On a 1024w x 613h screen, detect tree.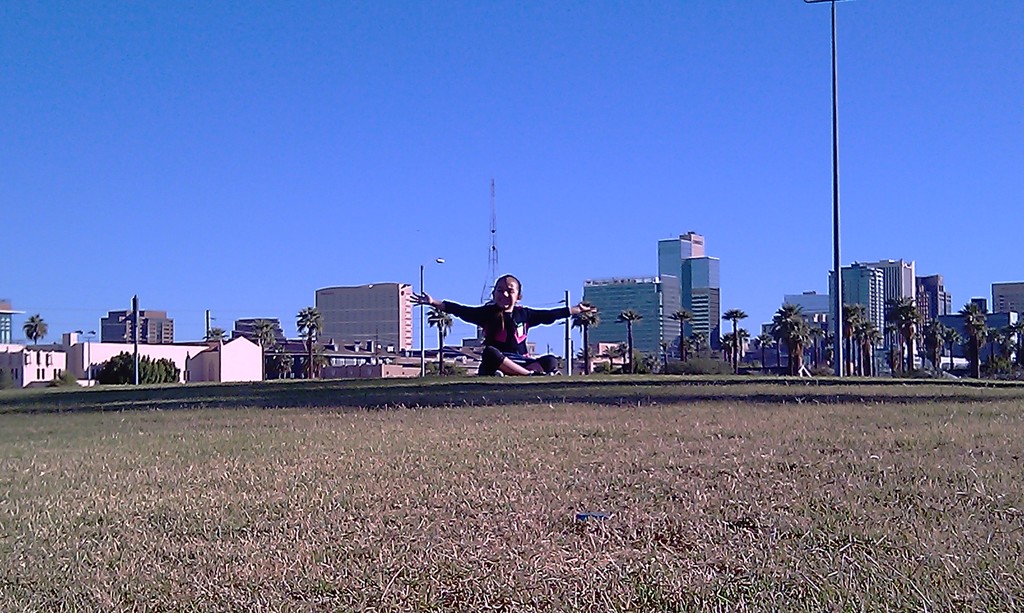
locate(661, 332, 669, 374).
